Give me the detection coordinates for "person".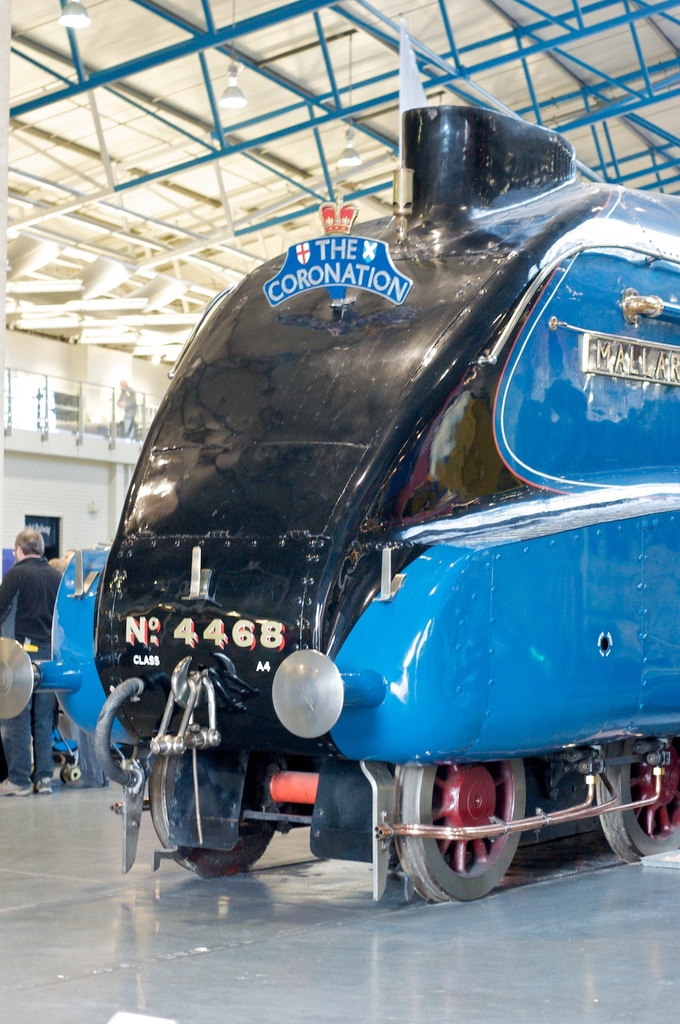
left=8, top=537, right=83, bottom=831.
